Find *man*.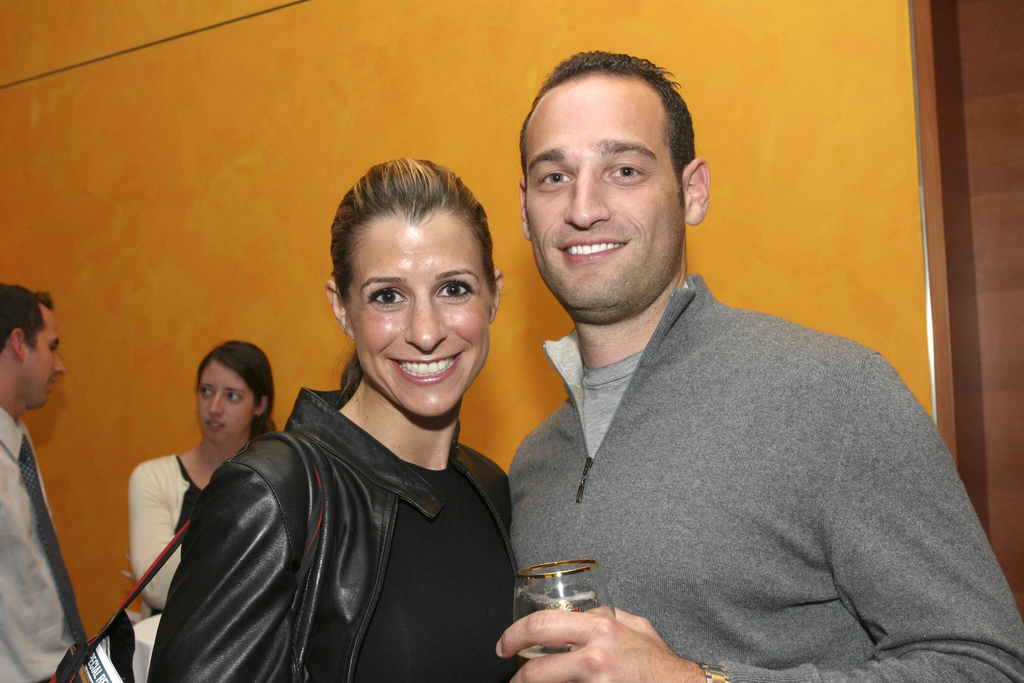
<box>500,50,1023,682</box>.
